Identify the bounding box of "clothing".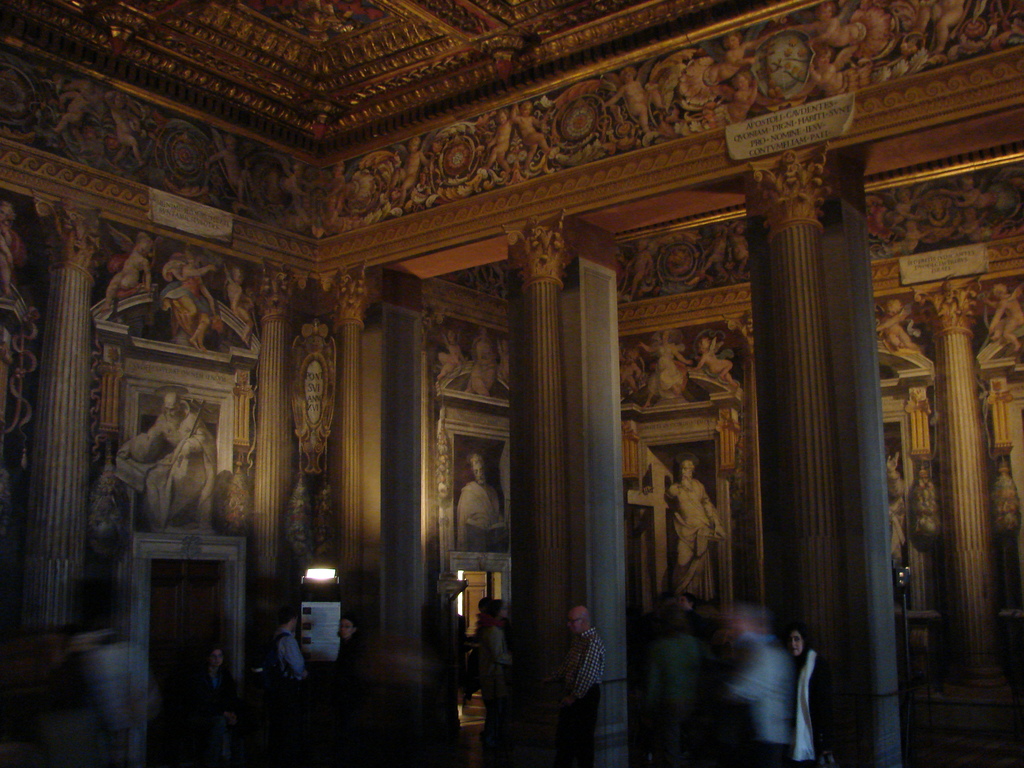
box=[456, 480, 509, 558].
